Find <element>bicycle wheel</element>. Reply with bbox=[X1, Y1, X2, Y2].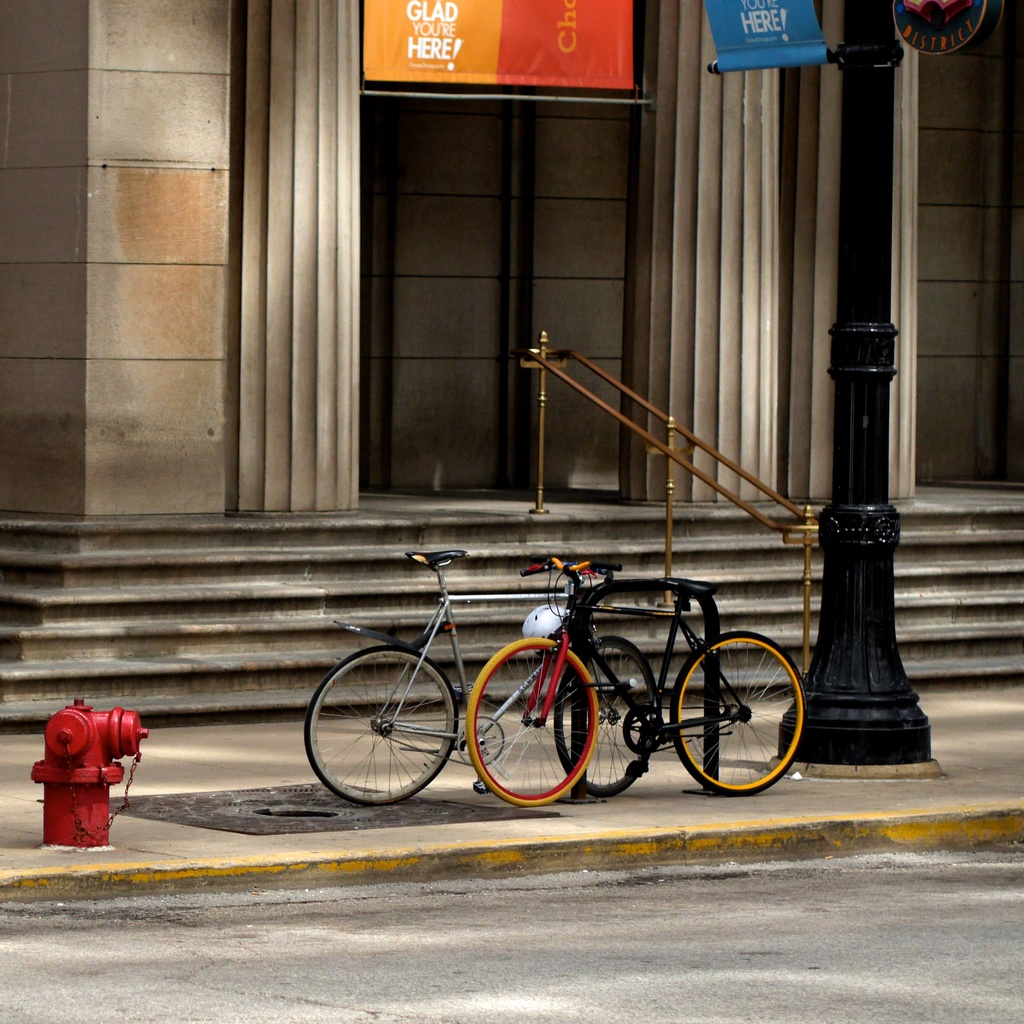
bbox=[666, 626, 810, 815].
